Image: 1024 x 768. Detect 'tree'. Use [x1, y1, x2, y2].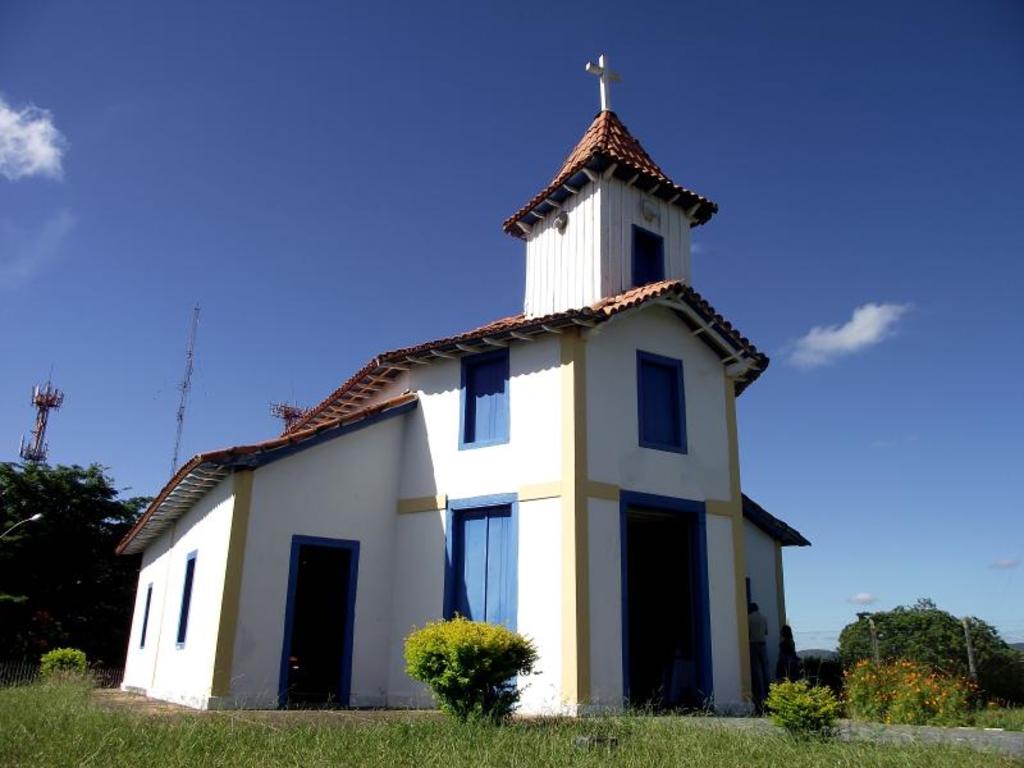
[850, 589, 1023, 708].
